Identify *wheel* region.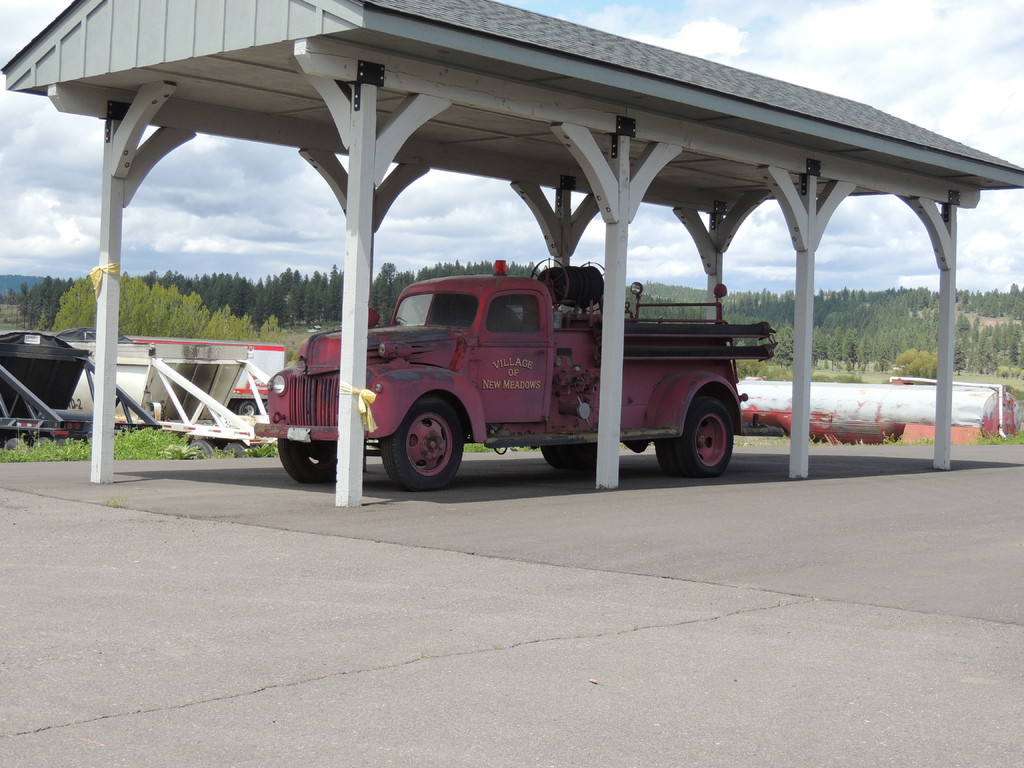
Region: pyautogui.locateOnScreen(739, 422, 784, 436).
